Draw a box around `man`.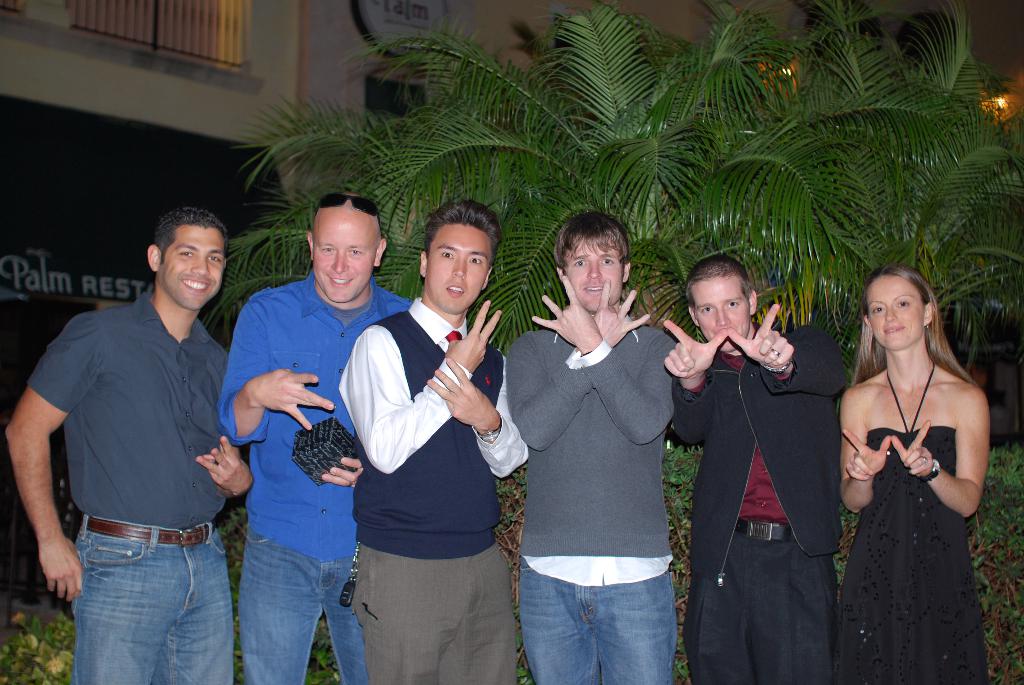
select_region(334, 204, 525, 684).
